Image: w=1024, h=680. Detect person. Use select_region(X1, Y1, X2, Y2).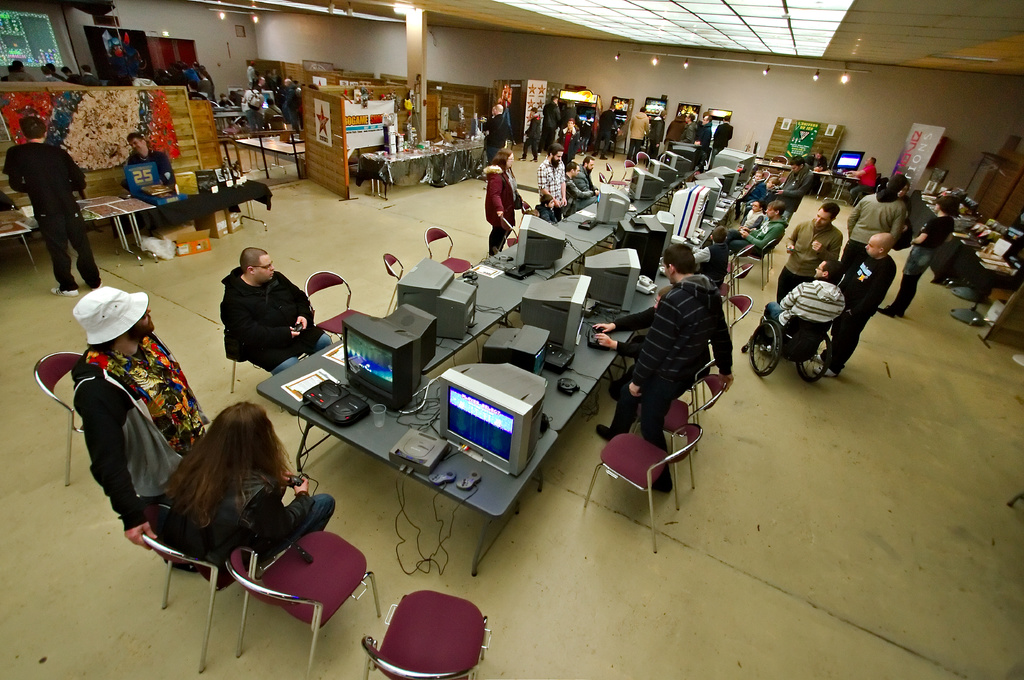
select_region(240, 84, 264, 130).
